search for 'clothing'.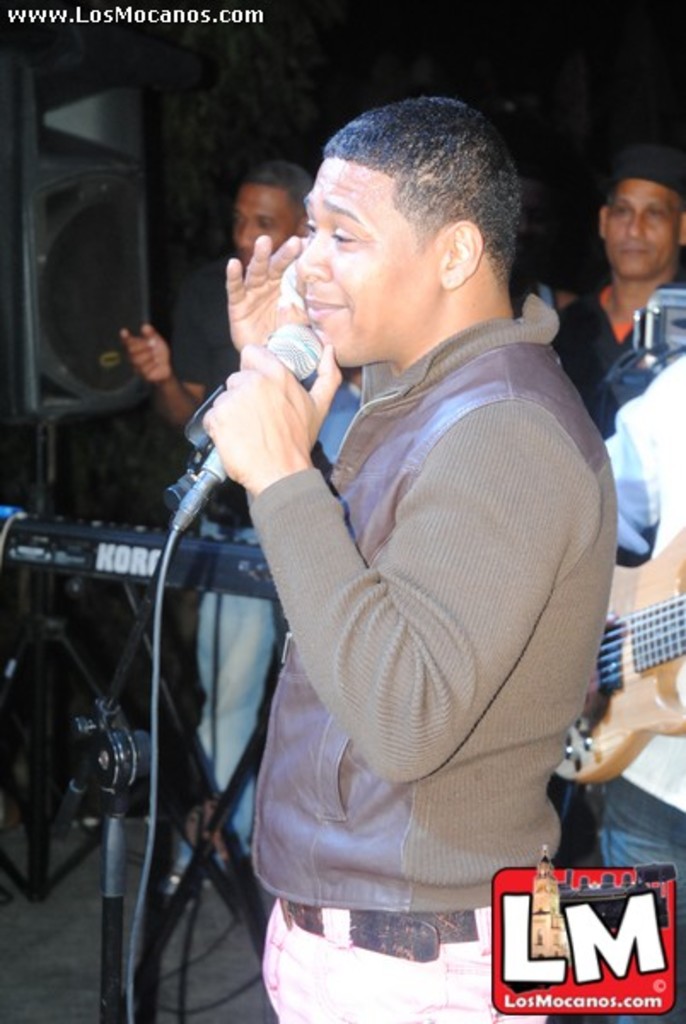
Found at (164, 271, 270, 865).
